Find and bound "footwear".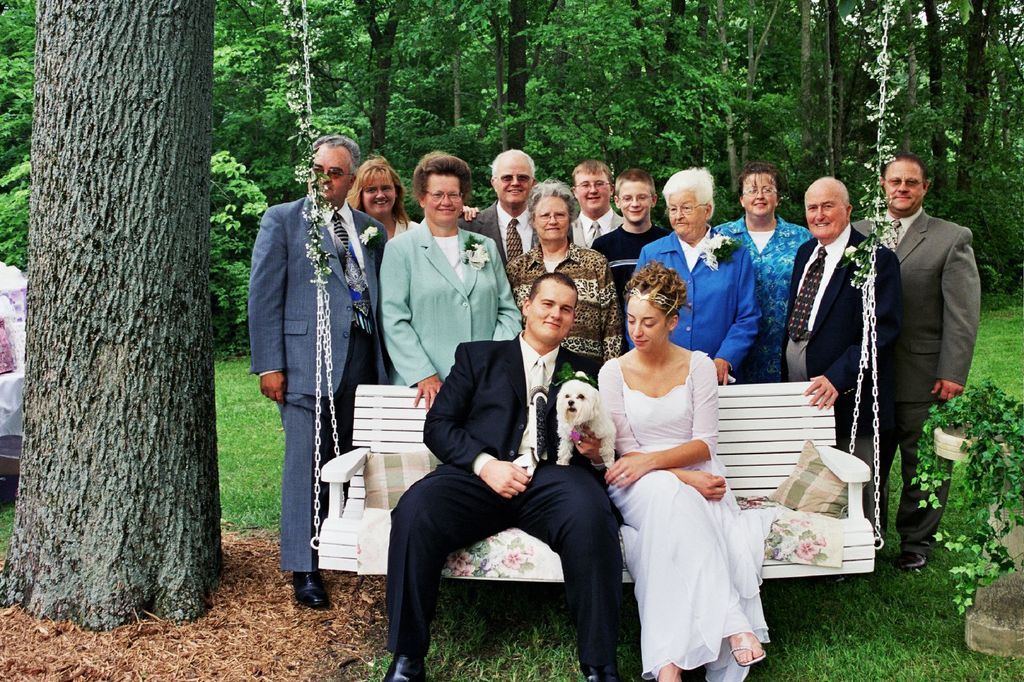
Bound: region(900, 550, 927, 569).
